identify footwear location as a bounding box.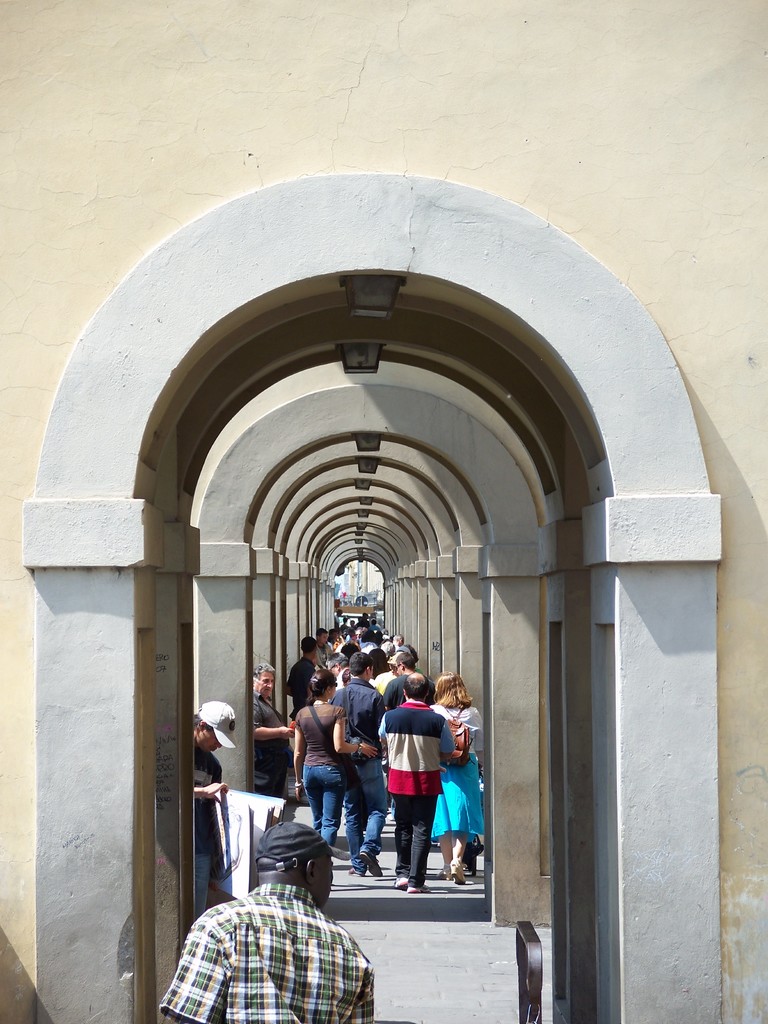
[left=346, top=865, right=365, bottom=879].
